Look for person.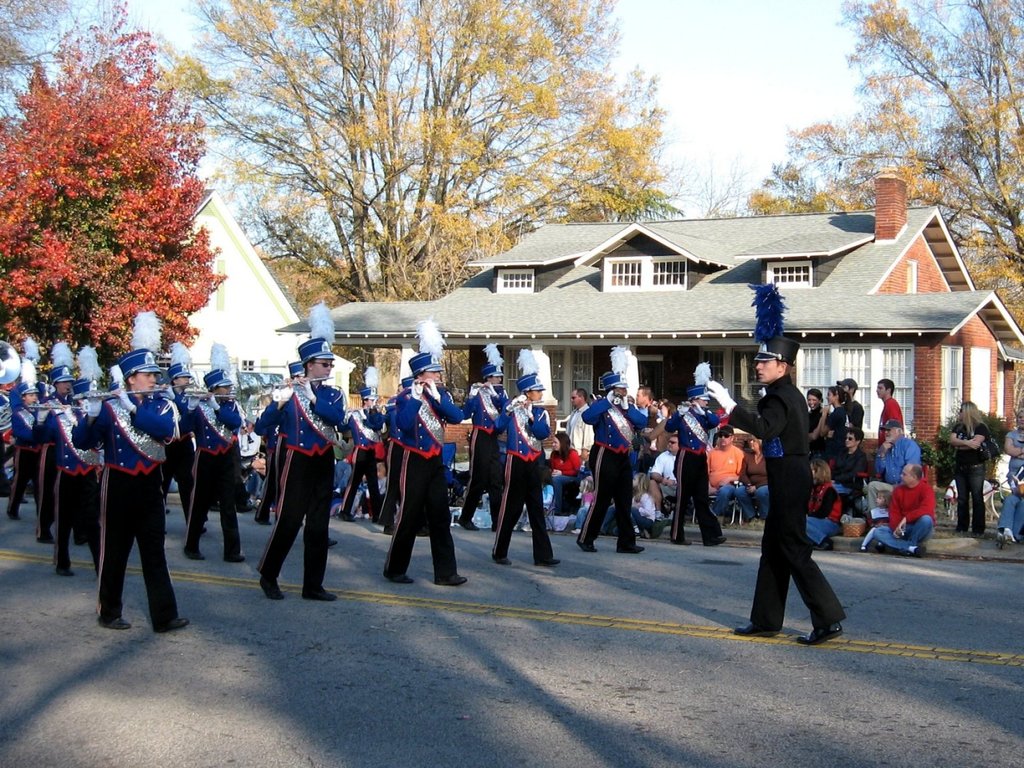
Found: <bbox>394, 353, 465, 586</bbox>.
